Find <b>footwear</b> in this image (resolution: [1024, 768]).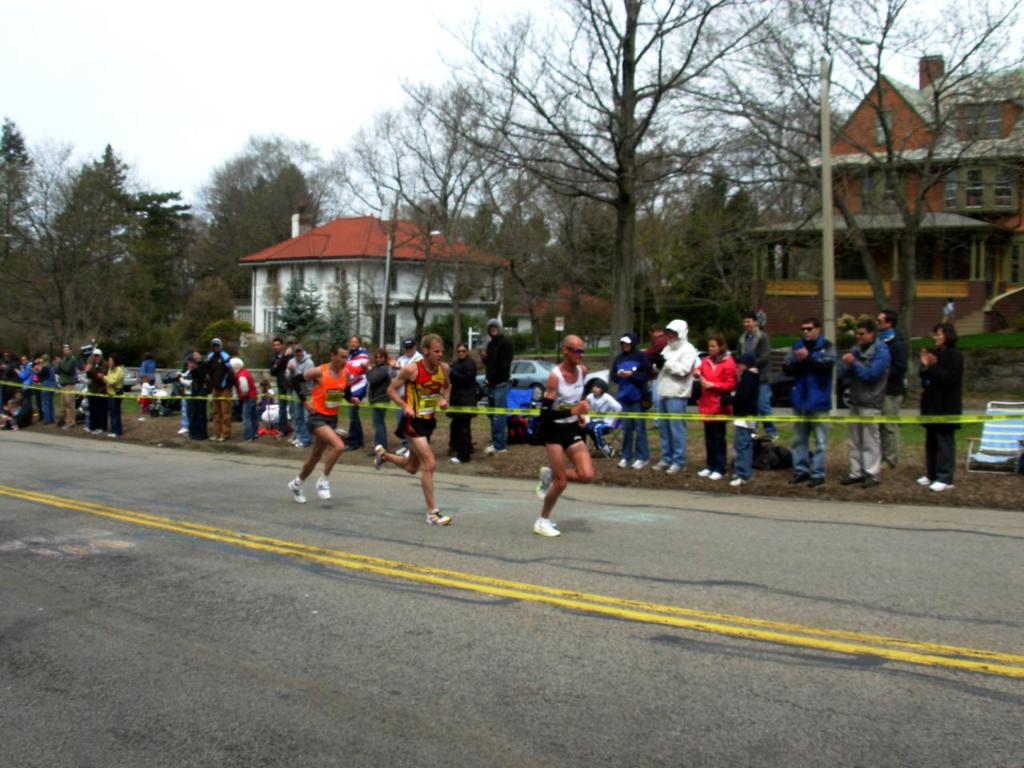
x1=85, y1=426, x2=92, y2=434.
